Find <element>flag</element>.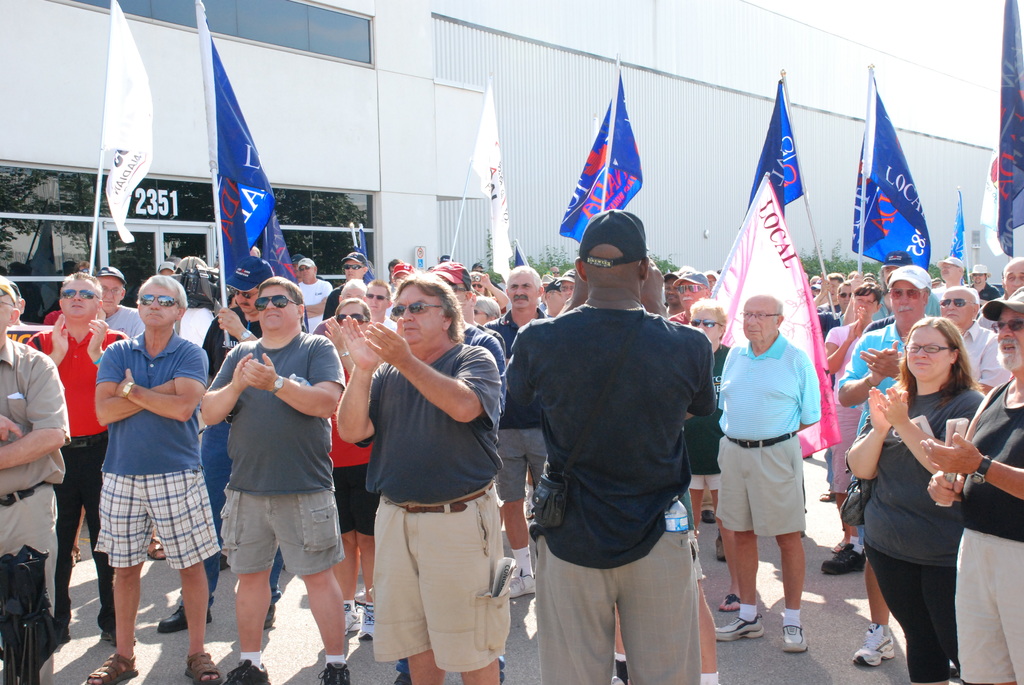
detection(948, 184, 968, 264).
